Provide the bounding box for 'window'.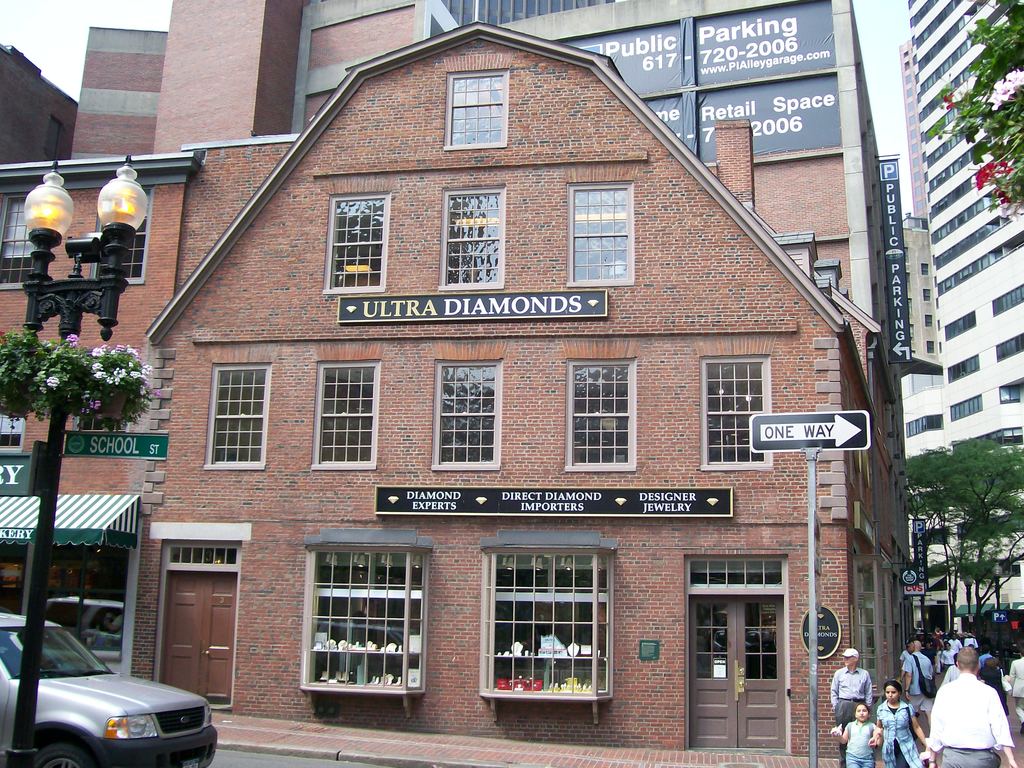
box=[906, 127, 916, 139].
